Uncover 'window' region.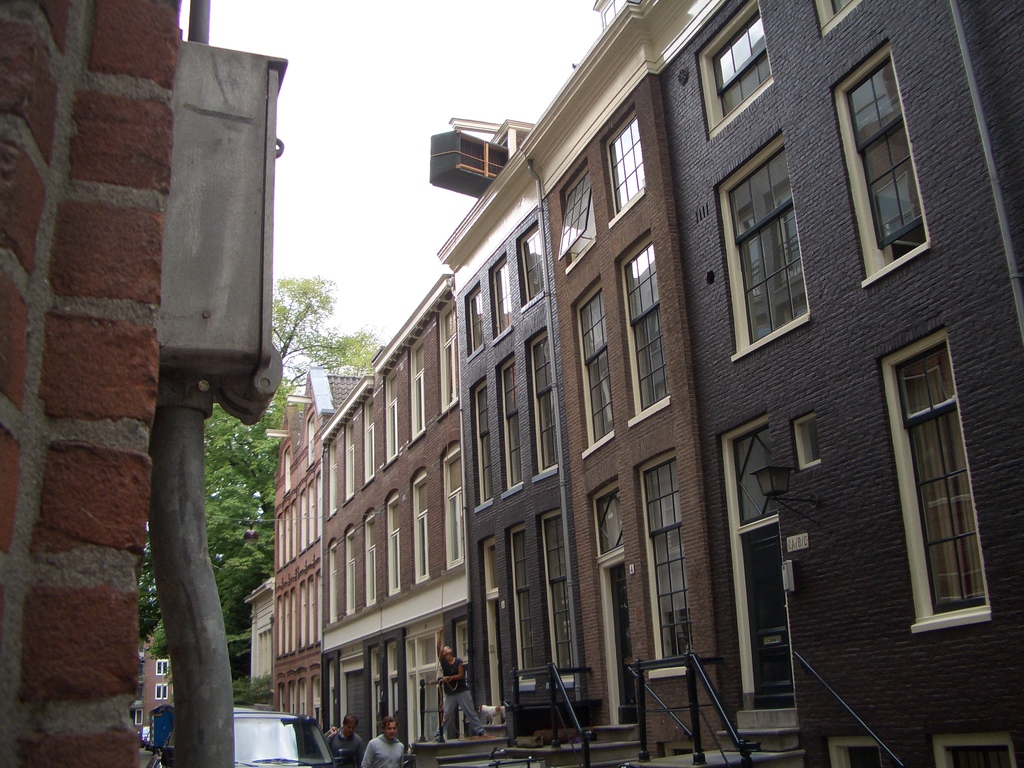
Uncovered: x1=329 y1=543 x2=337 y2=628.
